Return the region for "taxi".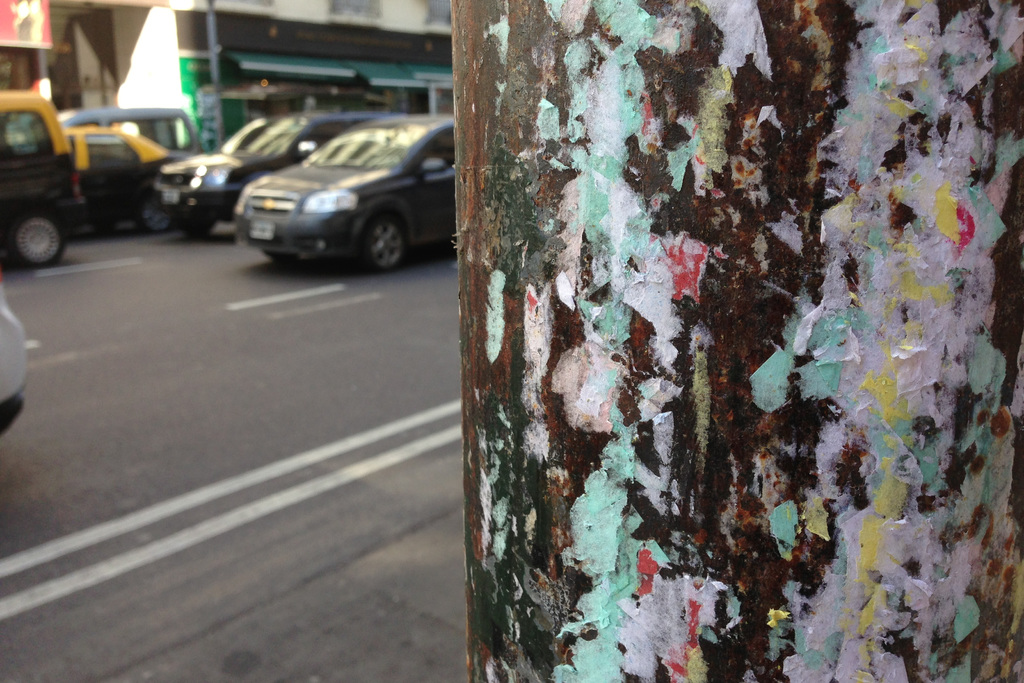
0, 91, 77, 274.
